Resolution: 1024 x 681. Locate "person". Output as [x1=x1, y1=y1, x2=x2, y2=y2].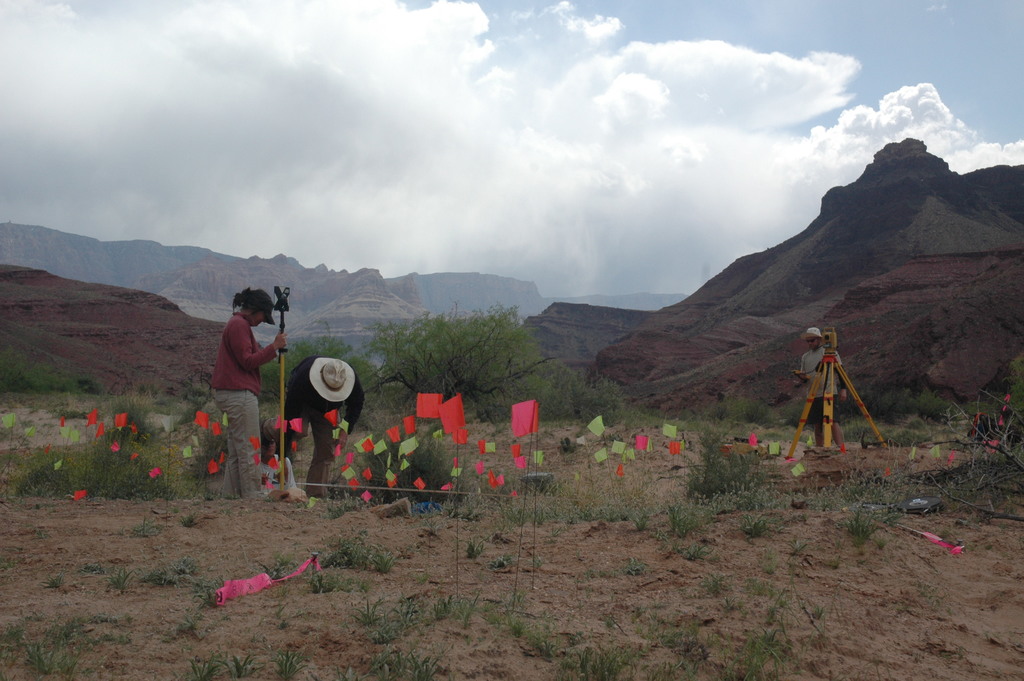
[x1=209, y1=286, x2=287, y2=500].
